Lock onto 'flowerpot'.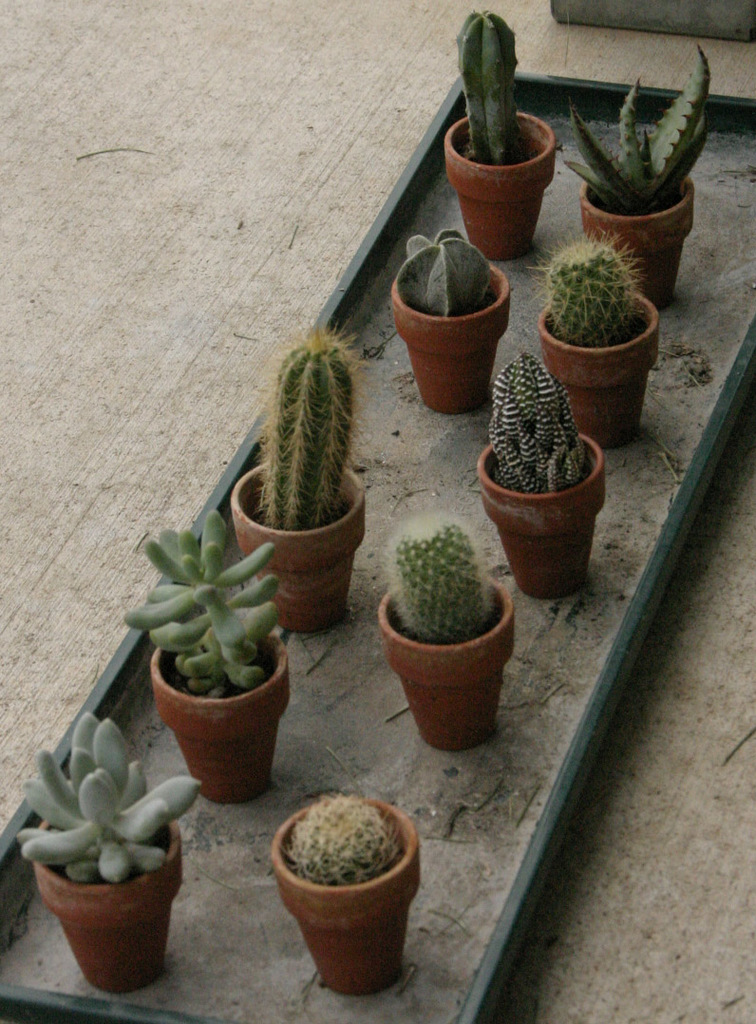
Locked: box=[270, 797, 419, 996].
